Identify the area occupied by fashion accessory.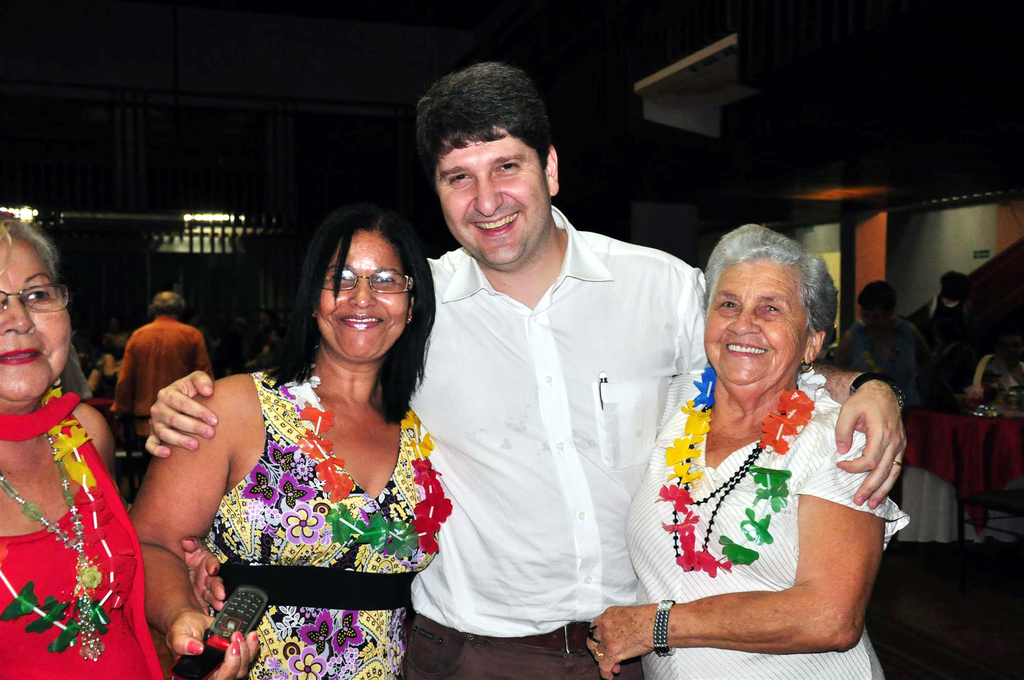
Area: {"left": 593, "top": 641, "right": 607, "bottom": 660}.
